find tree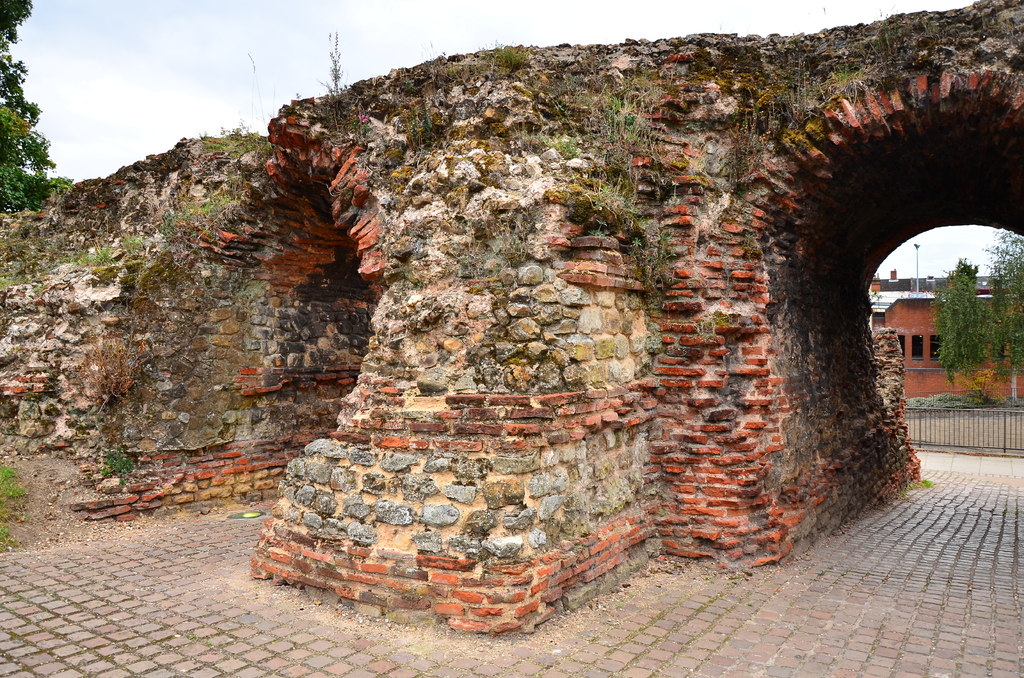
[left=0, top=0, right=76, bottom=216]
